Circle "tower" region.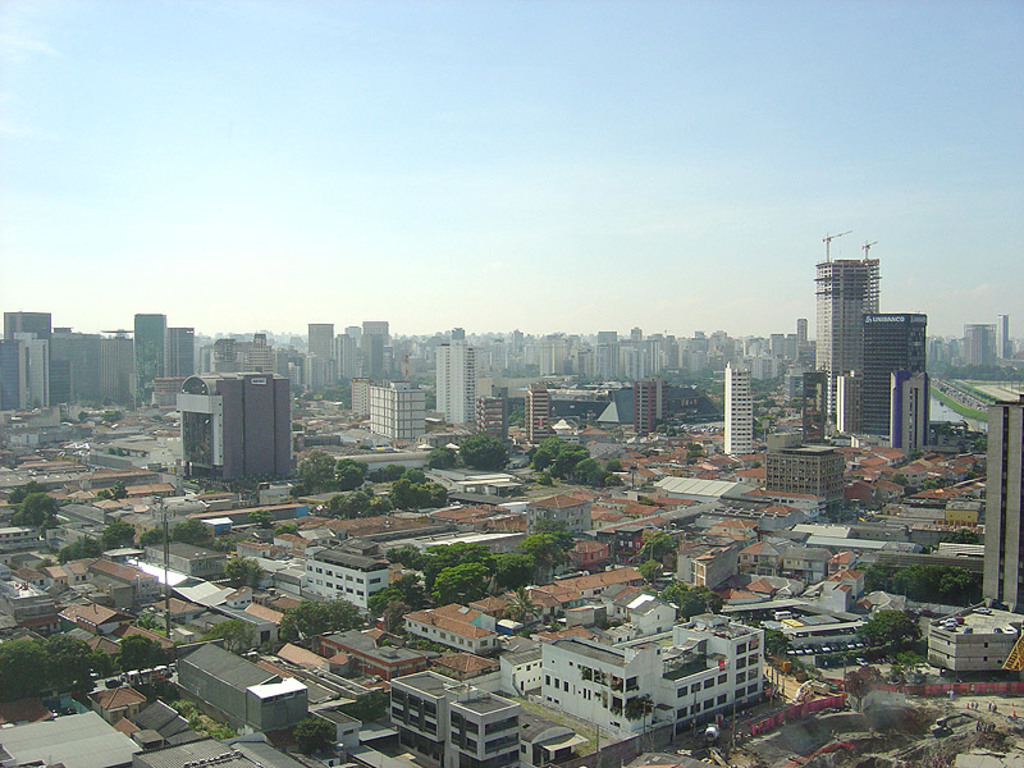
Region: {"left": 637, "top": 379, "right": 653, "bottom": 438}.
